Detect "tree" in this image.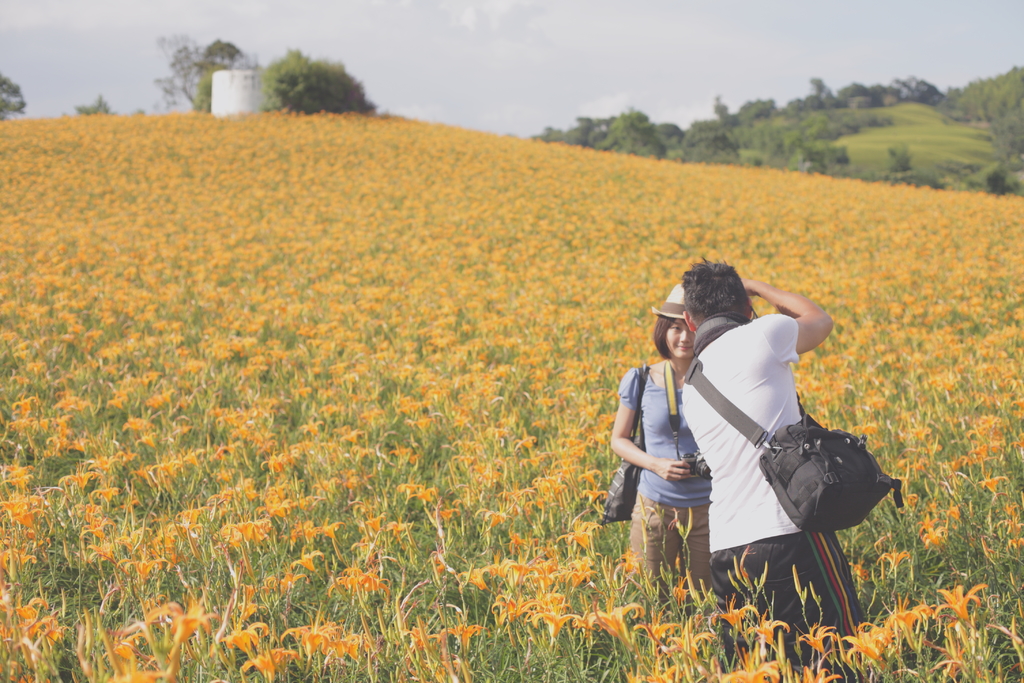
Detection: {"x1": 886, "y1": 132, "x2": 950, "y2": 195}.
